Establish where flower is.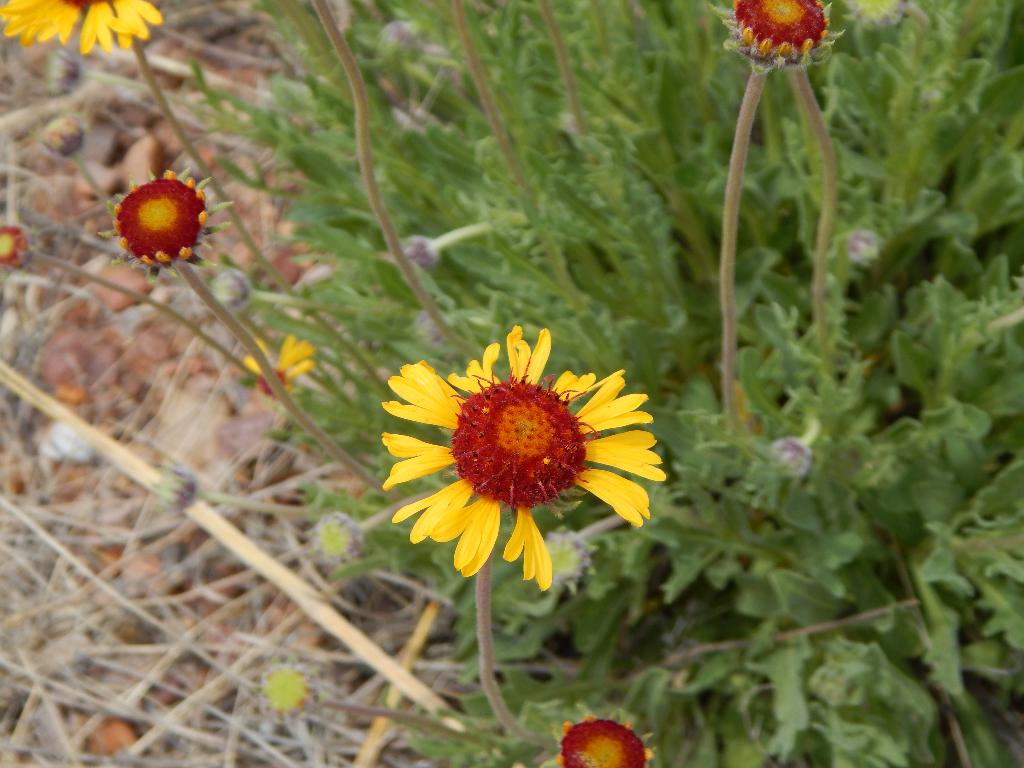
Established at [left=712, top=0, right=844, bottom=77].
